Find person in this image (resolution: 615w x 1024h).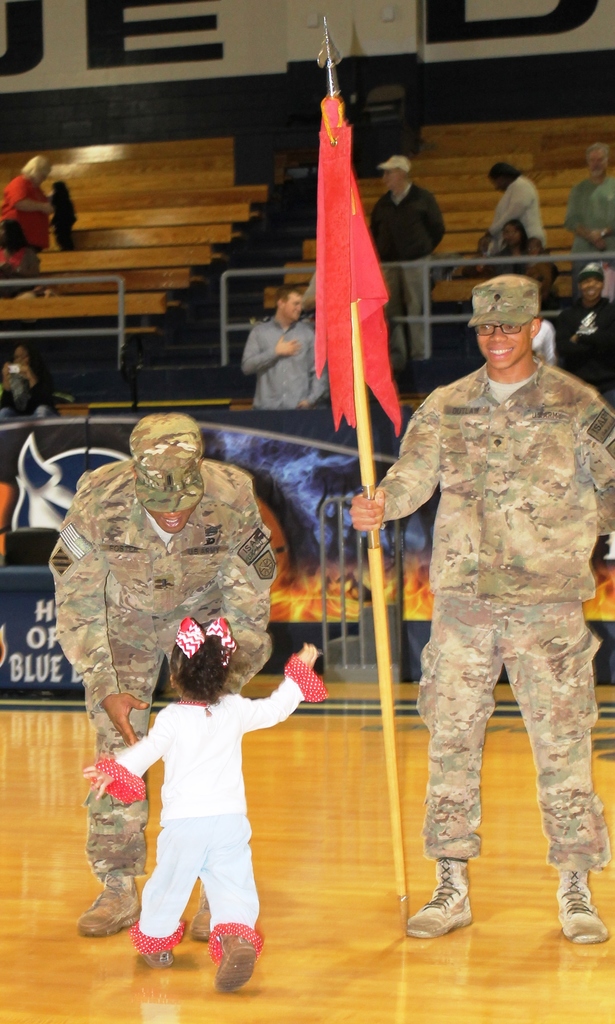
crop(344, 273, 614, 941).
